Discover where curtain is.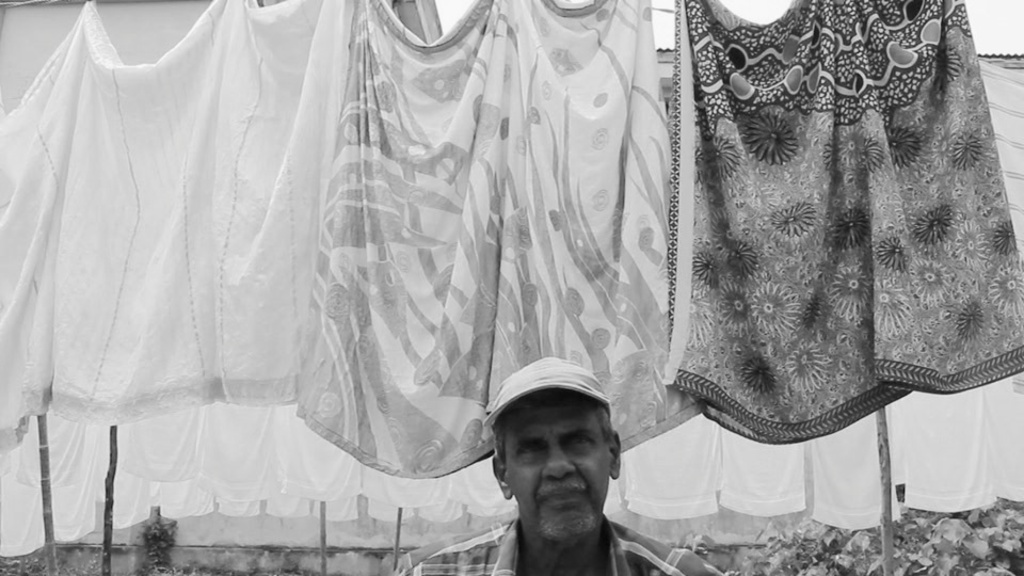
Discovered at bbox(294, 0, 701, 481).
